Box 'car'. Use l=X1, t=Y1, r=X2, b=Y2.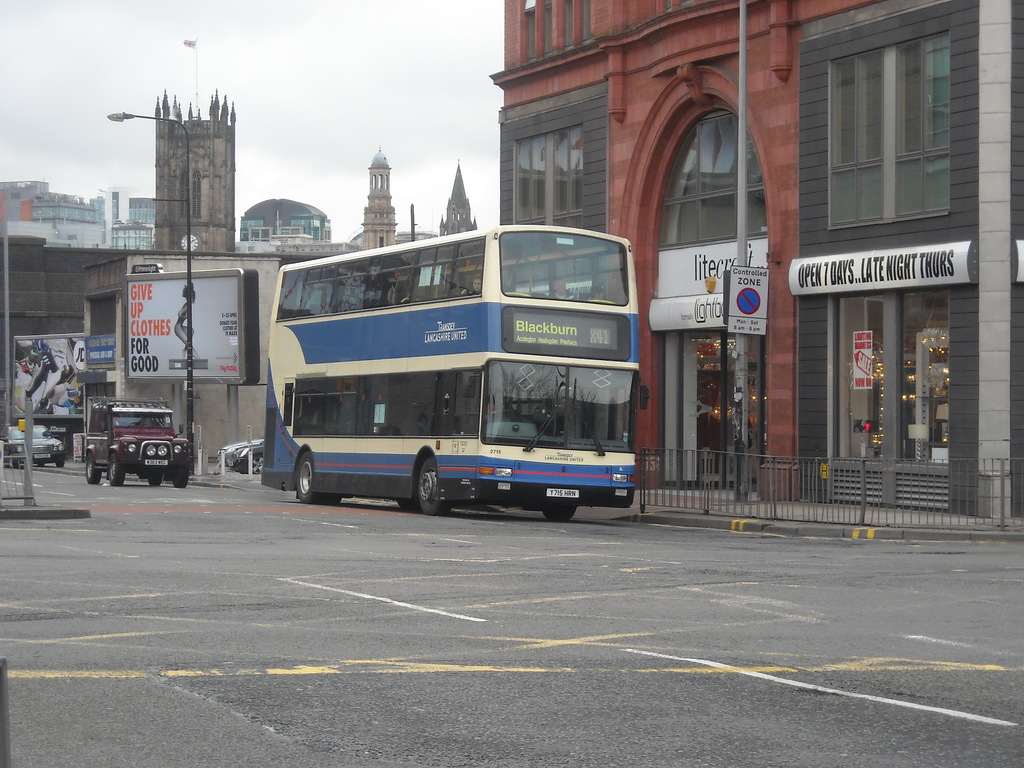
l=0, t=421, r=68, b=470.
